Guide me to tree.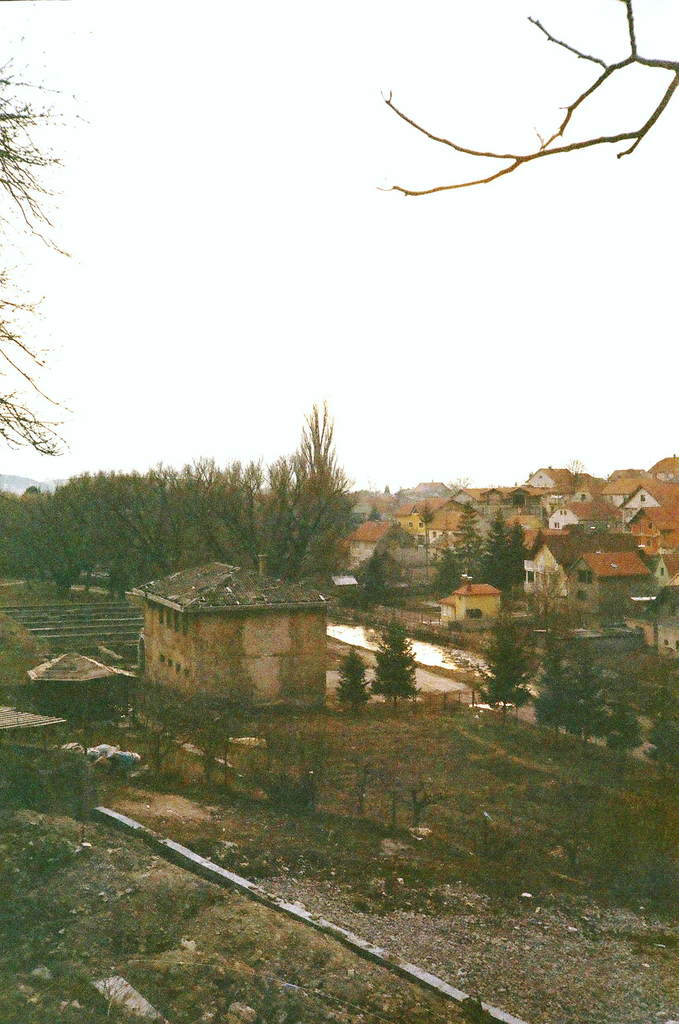
Guidance: detection(255, 384, 366, 588).
